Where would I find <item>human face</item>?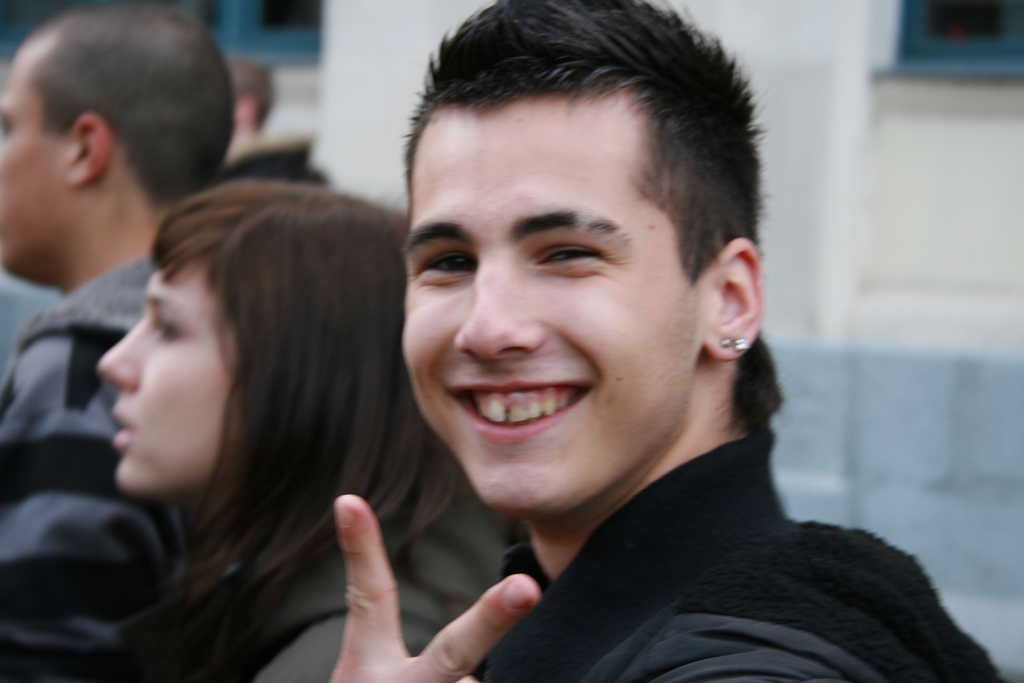
At Rect(93, 265, 238, 494).
